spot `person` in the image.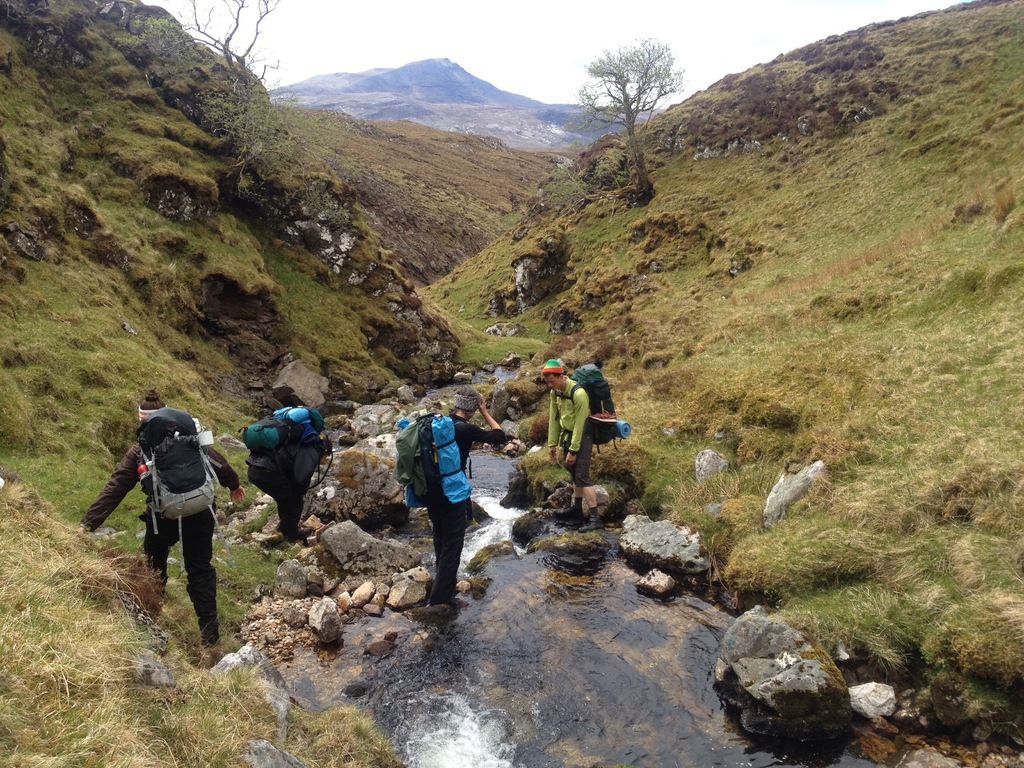
`person` found at bbox(531, 356, 601, 527).
